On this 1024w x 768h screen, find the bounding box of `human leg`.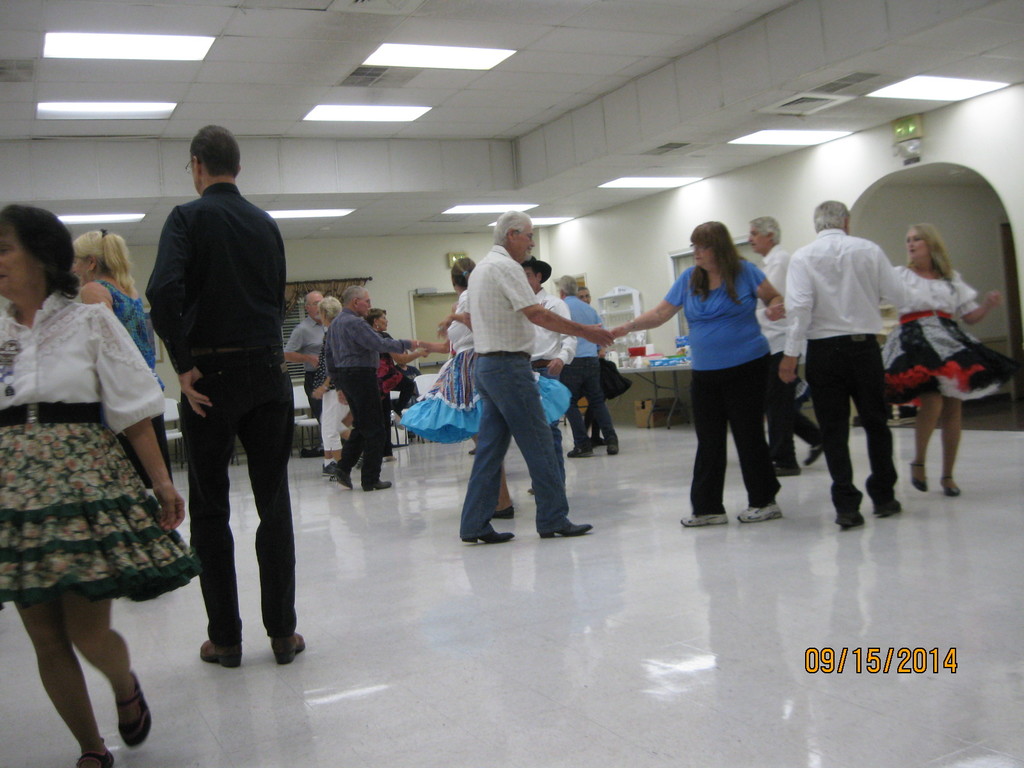
Bounding box: box=[50, 483, 145, 767].
